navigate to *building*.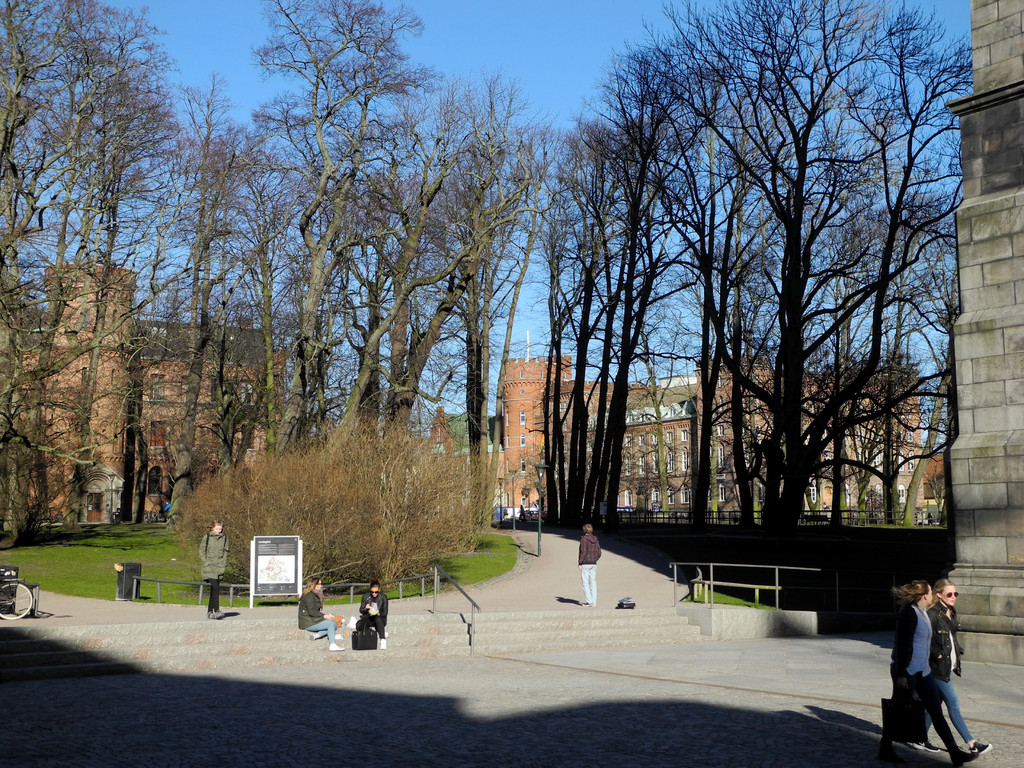
Navigation target: <box>0,248,294,527</box>.
